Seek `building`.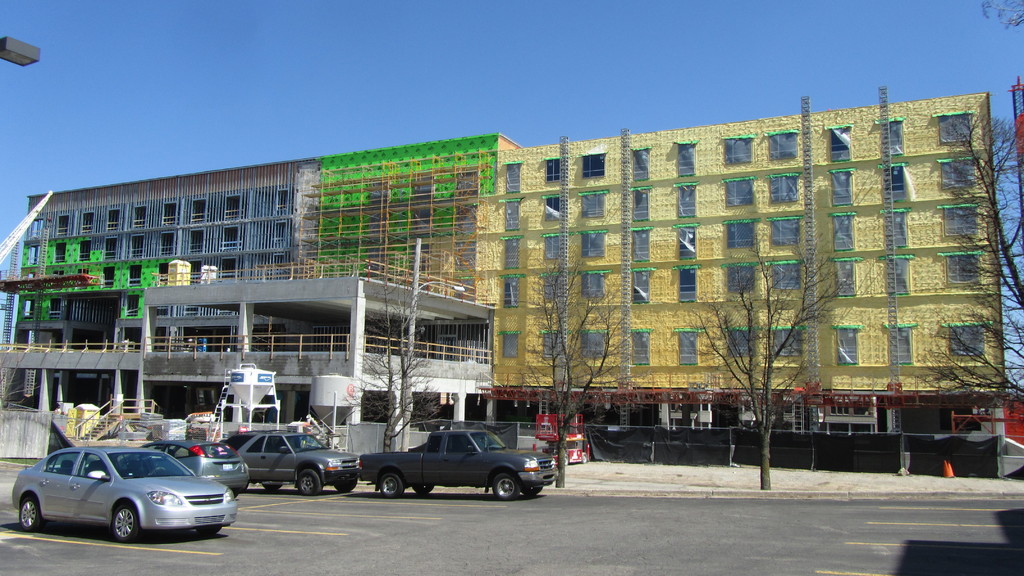
[x1=0, y1=88, x2=1010, y2=475].
